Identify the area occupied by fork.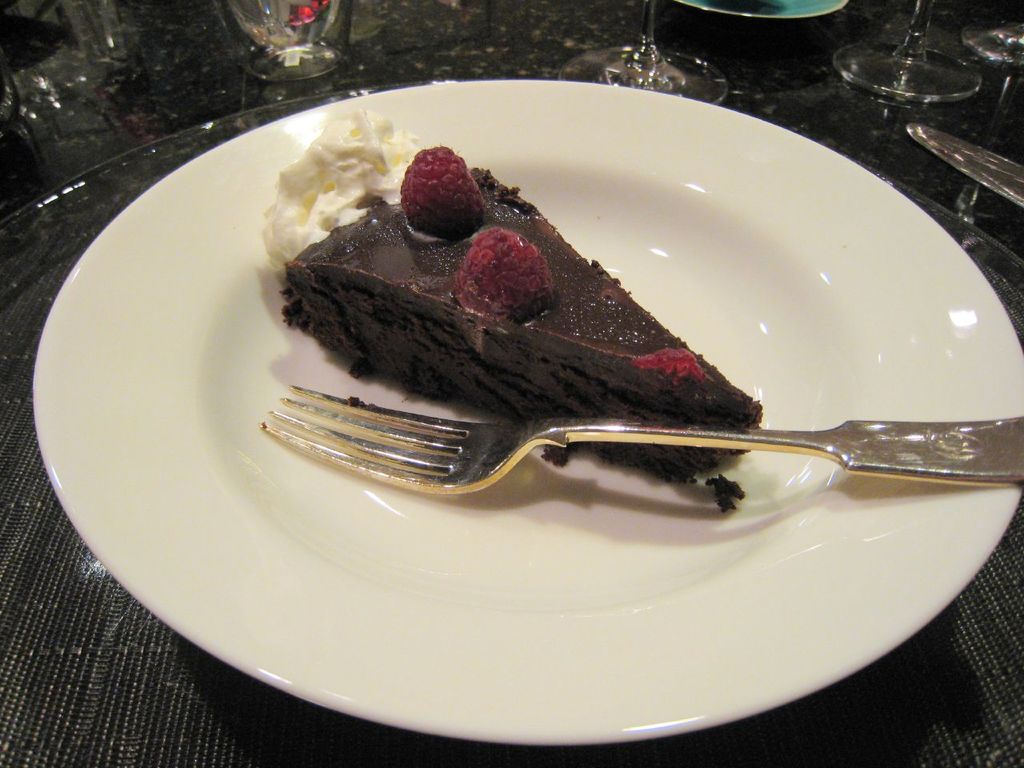
Area: pyautogui.locateOnScreen(246, 216, 1023, 539).
